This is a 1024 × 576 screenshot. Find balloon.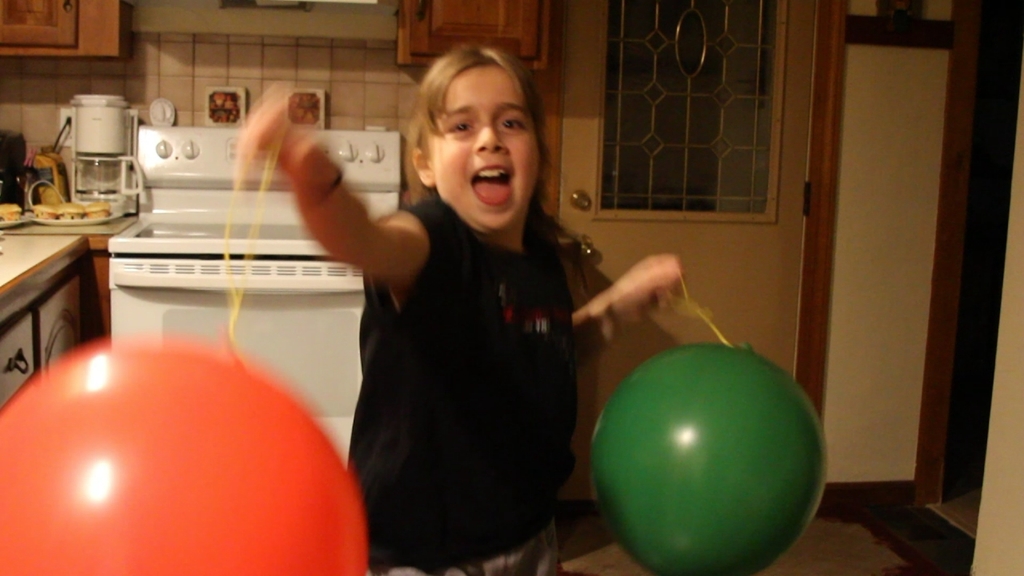
Bounding box: [left=590, top=340, right=827, bottom=575].
